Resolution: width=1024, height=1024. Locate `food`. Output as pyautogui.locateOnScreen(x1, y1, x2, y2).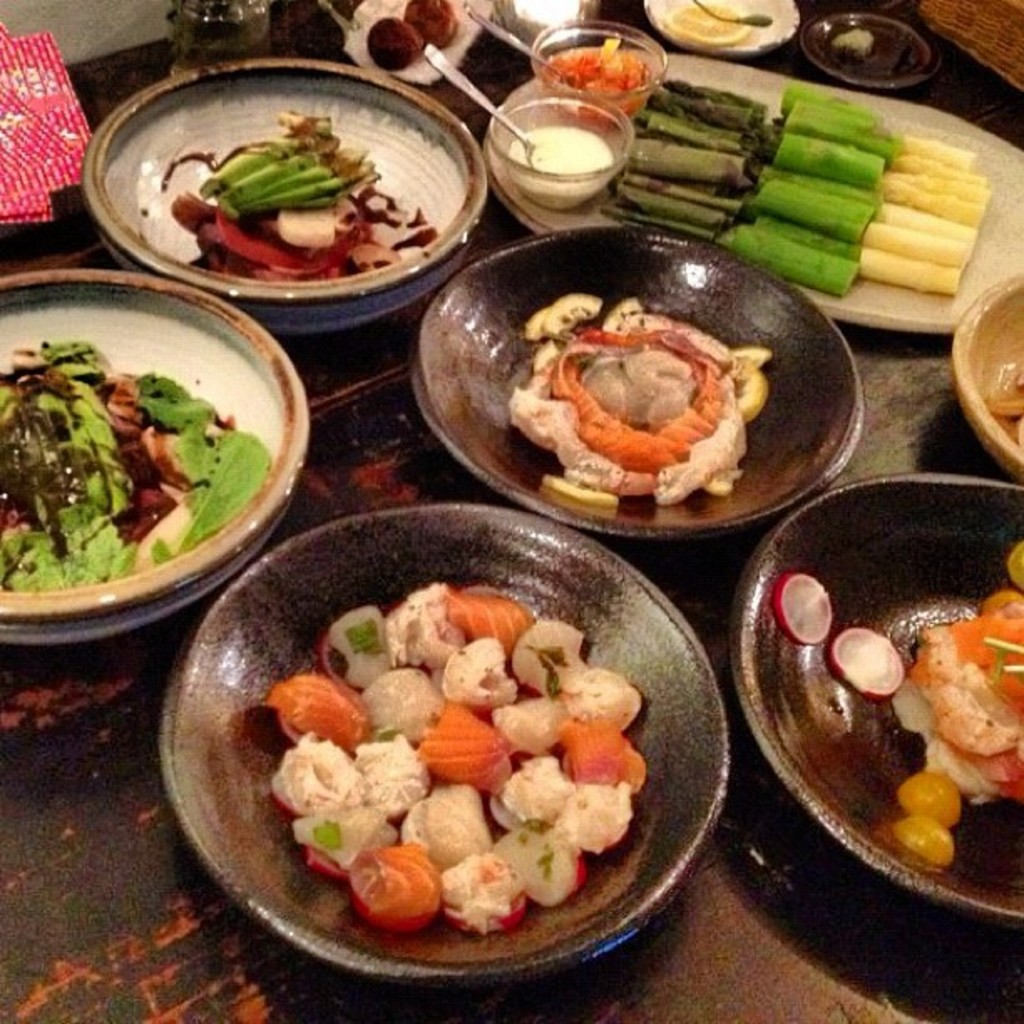
pyautogui.locateOnScreen(887, 808, 957, 868).
